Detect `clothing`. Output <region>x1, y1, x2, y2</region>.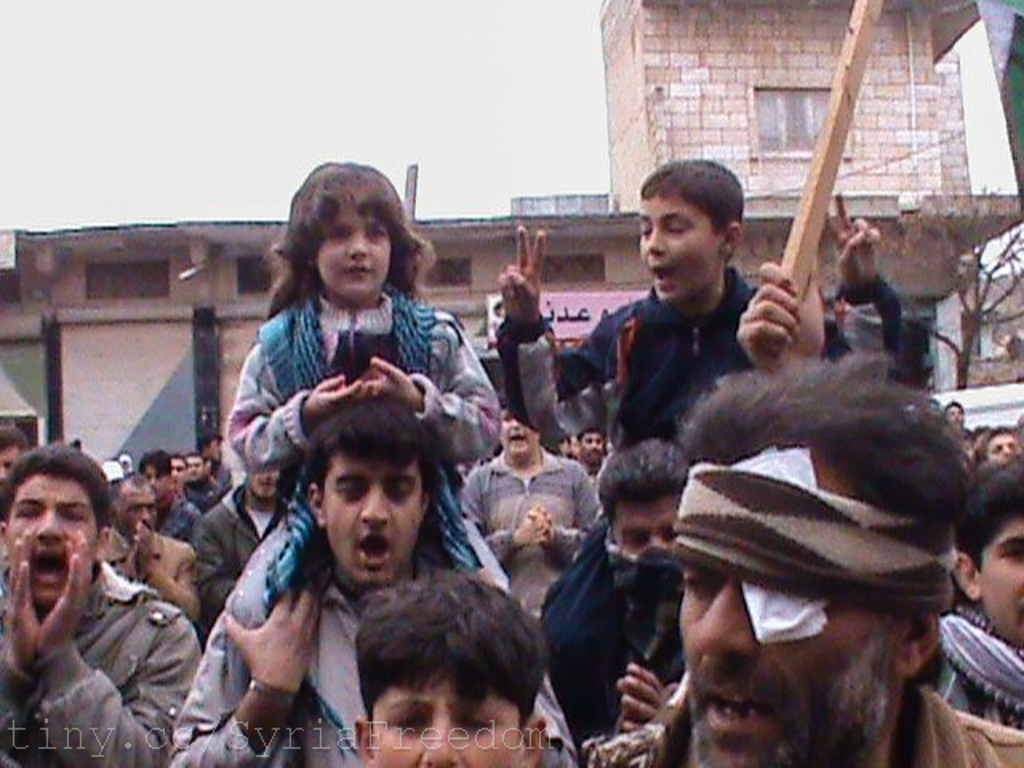
<region>195, 494, 285, 618</region>.
